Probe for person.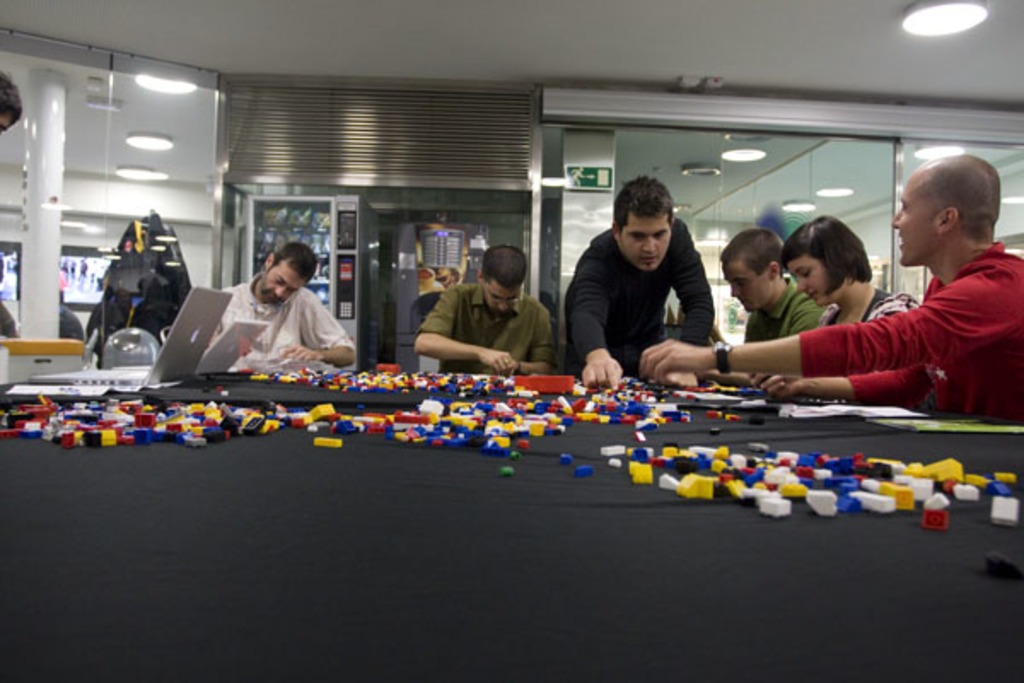
Probe result: <bbox>777, 219, 923, 321</bbox>.
